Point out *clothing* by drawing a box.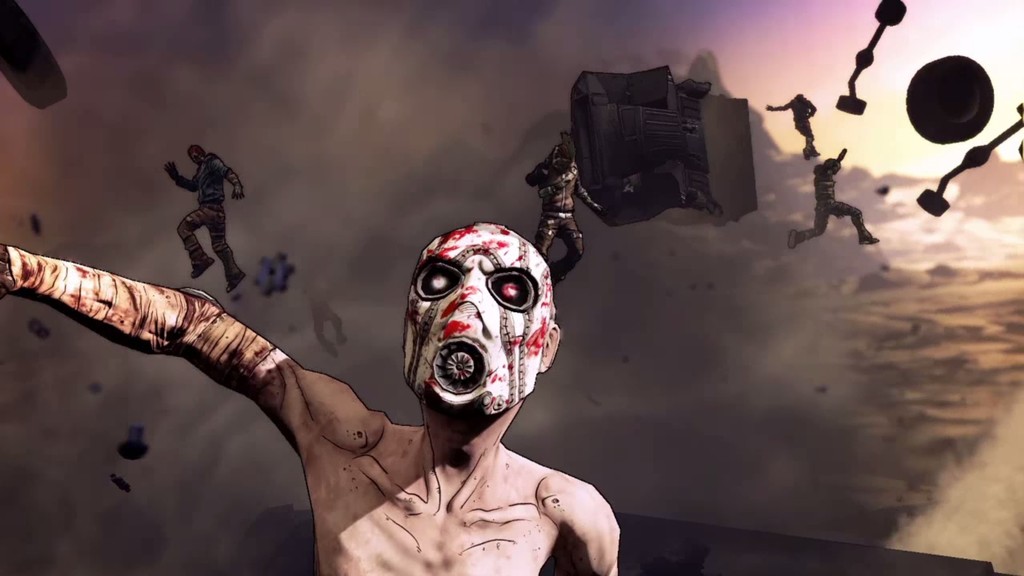
BBox(769, 97, 819, 150).
